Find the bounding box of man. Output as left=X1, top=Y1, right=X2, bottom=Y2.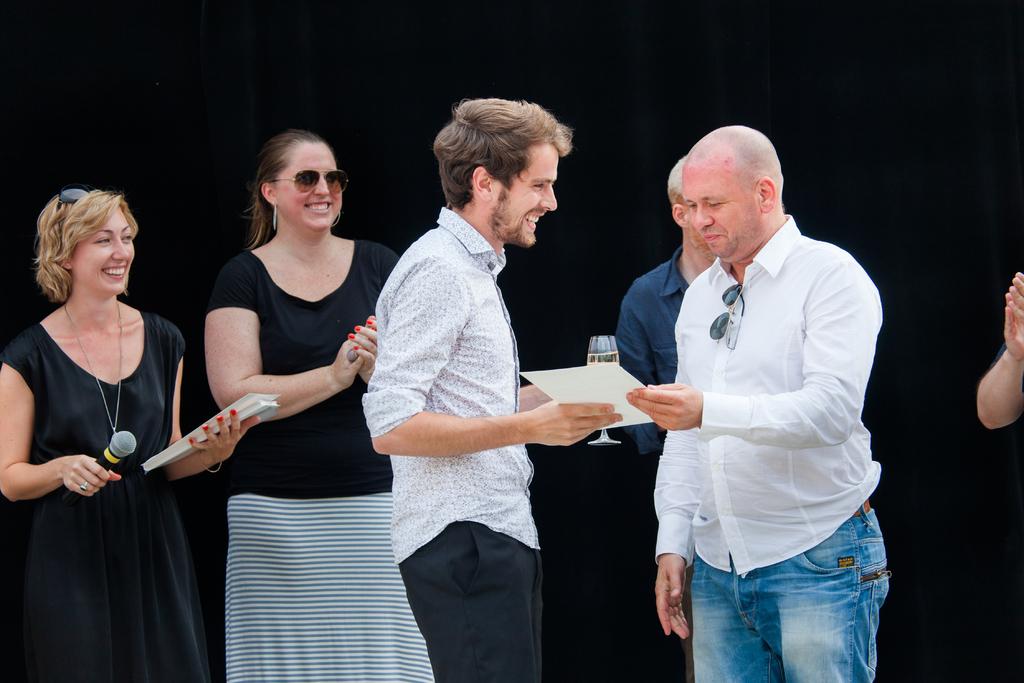
left=617, top=156, right=719, bottom=682.
